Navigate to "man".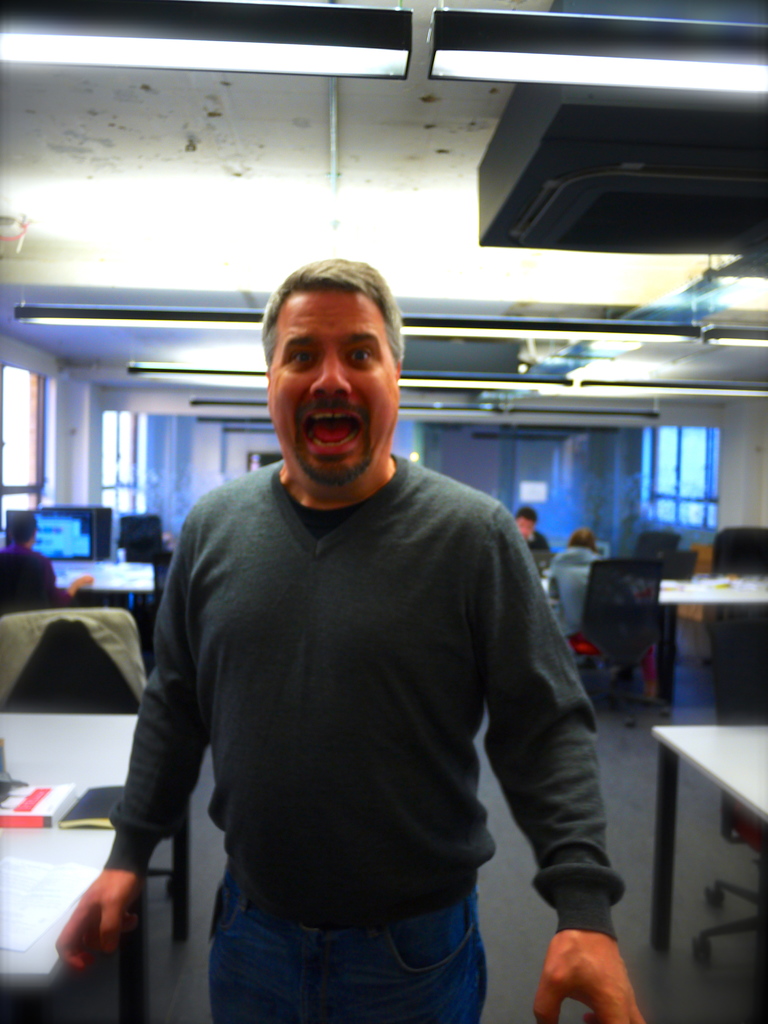
Navigation target: 61/255/643/1023.
